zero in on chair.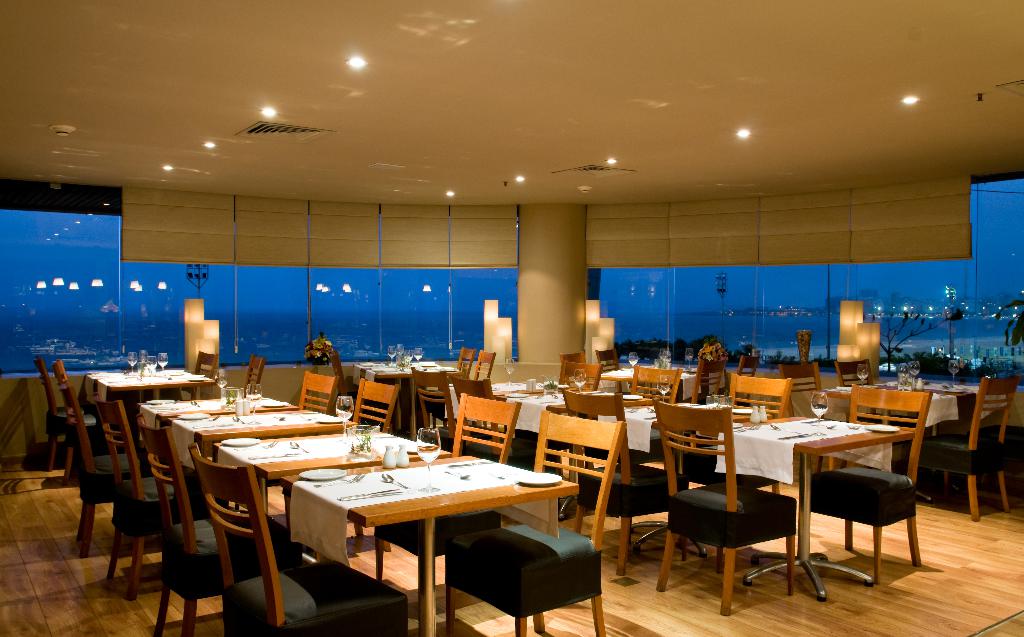
Zeroed in: 801/381/936/584.
